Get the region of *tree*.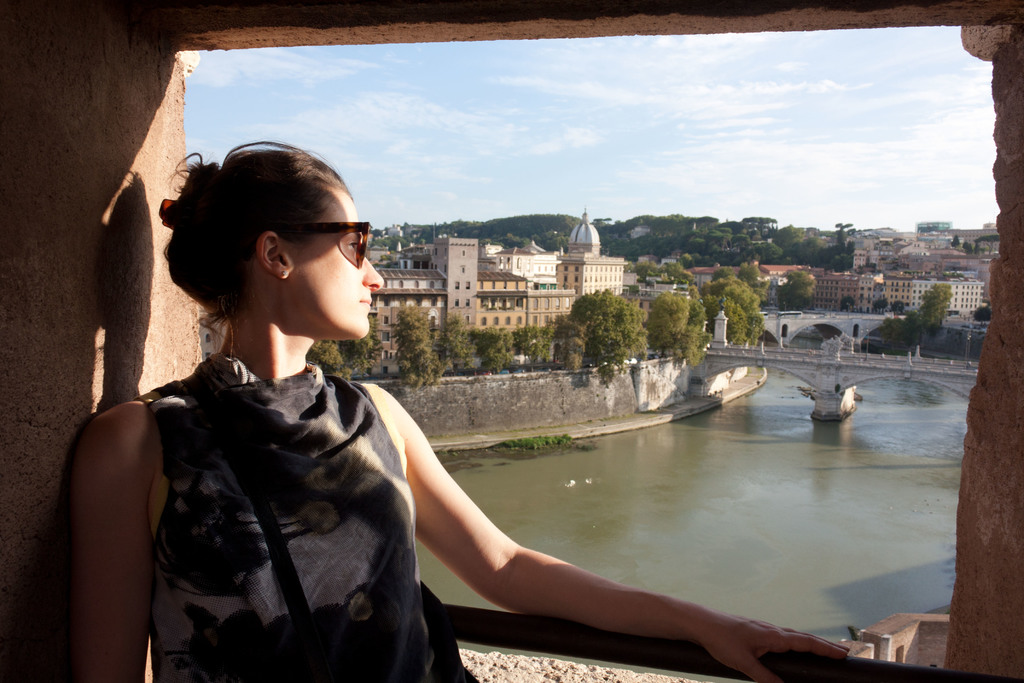
BBox(550, 310, 593, 376).
